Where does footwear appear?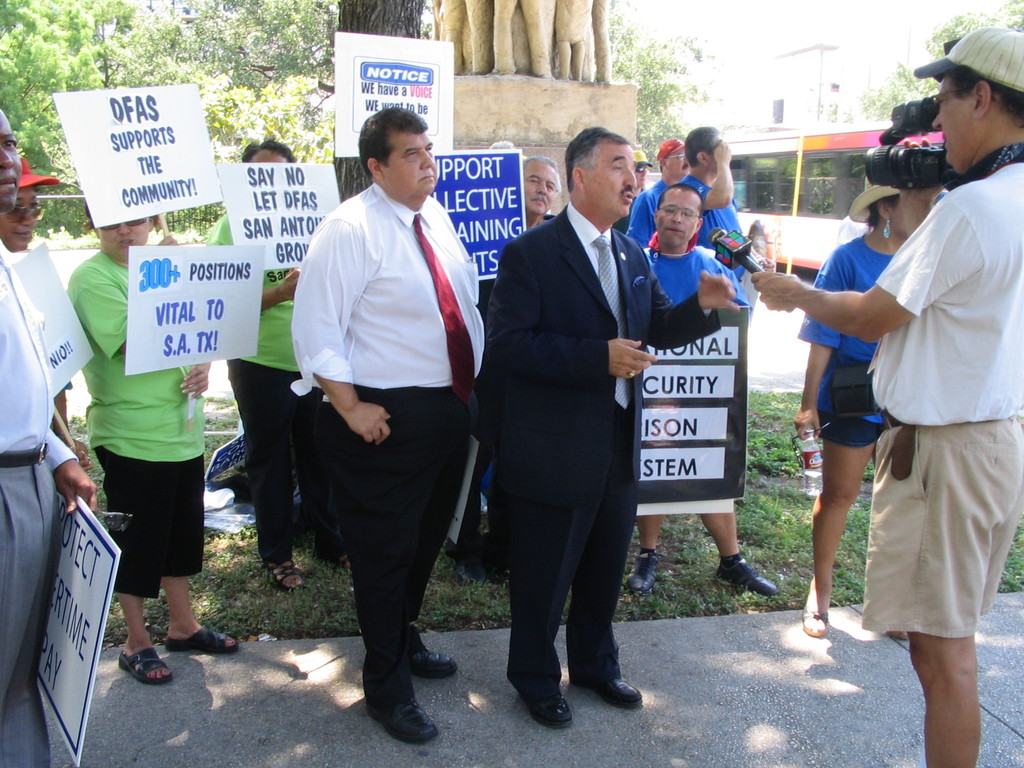
Appears at {"left": 802, "top": 604, "right": 828, "bottom": 636}.
